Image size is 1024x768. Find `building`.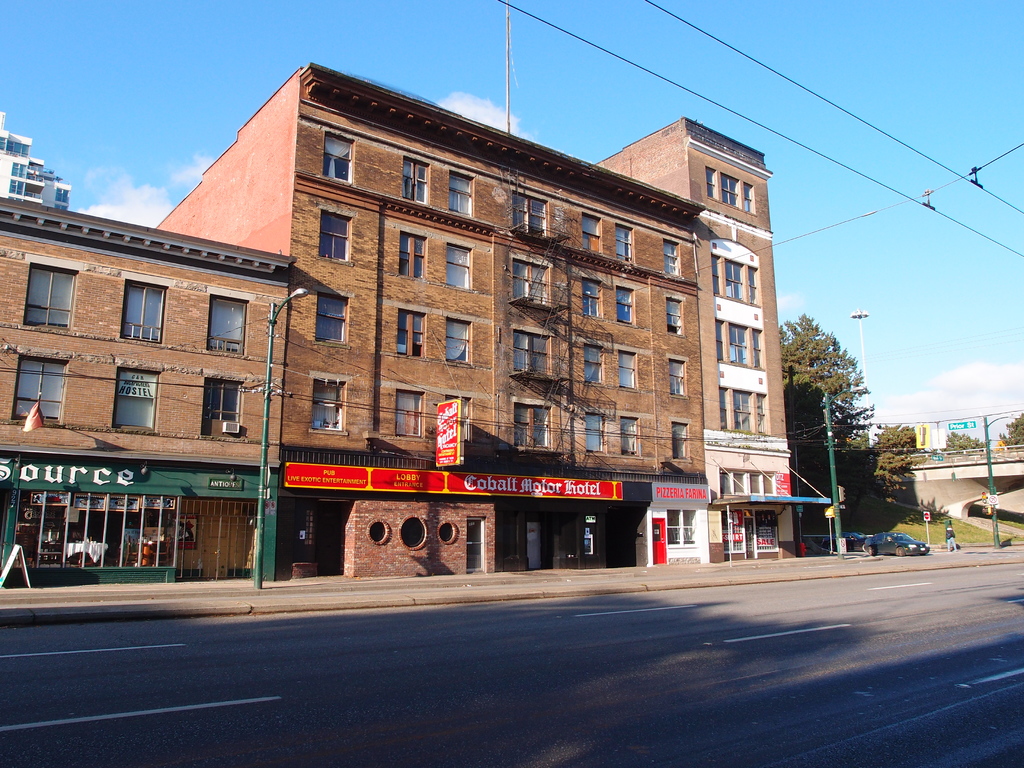
<box>0,110,72,212</box>.
